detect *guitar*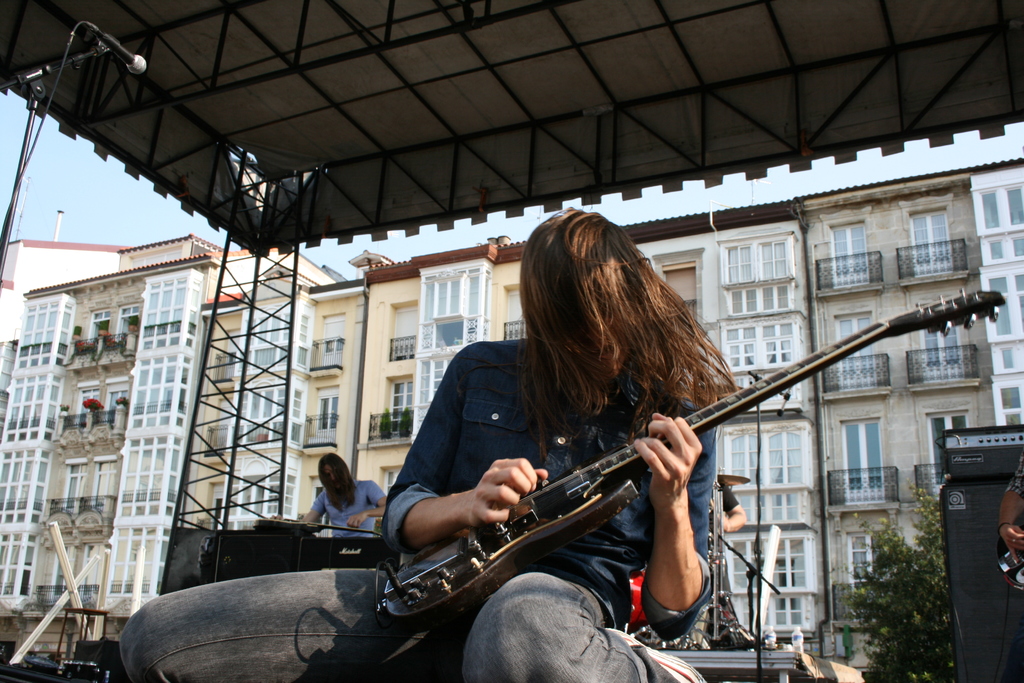
bbox(378, 288, 1012, 643)
